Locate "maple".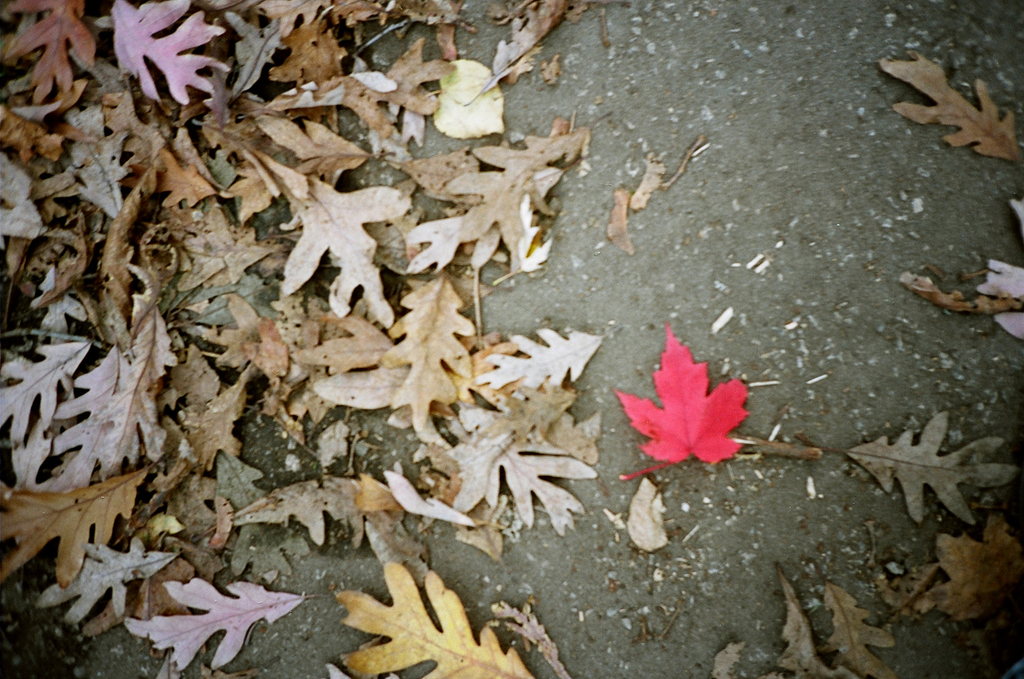
Bounding box: box(613, 288, 763, 484).
